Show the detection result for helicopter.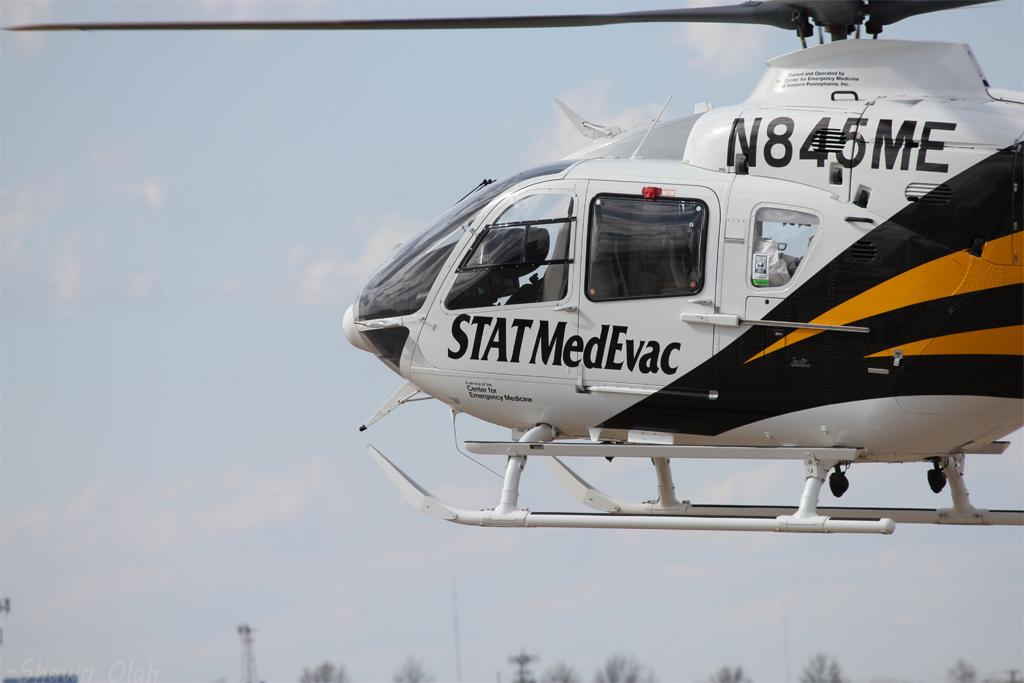
x1=0, y1=0, x2=1023, y2=537.
